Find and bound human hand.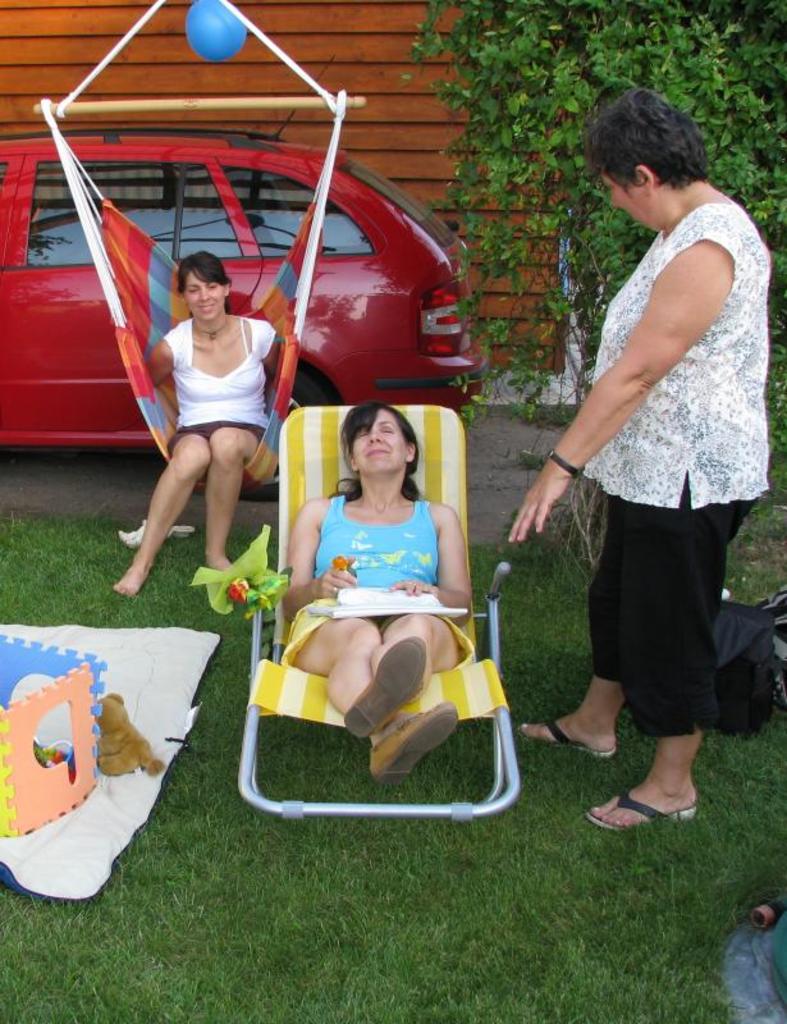
Bound: BBox(388, 580, 444, 599).
